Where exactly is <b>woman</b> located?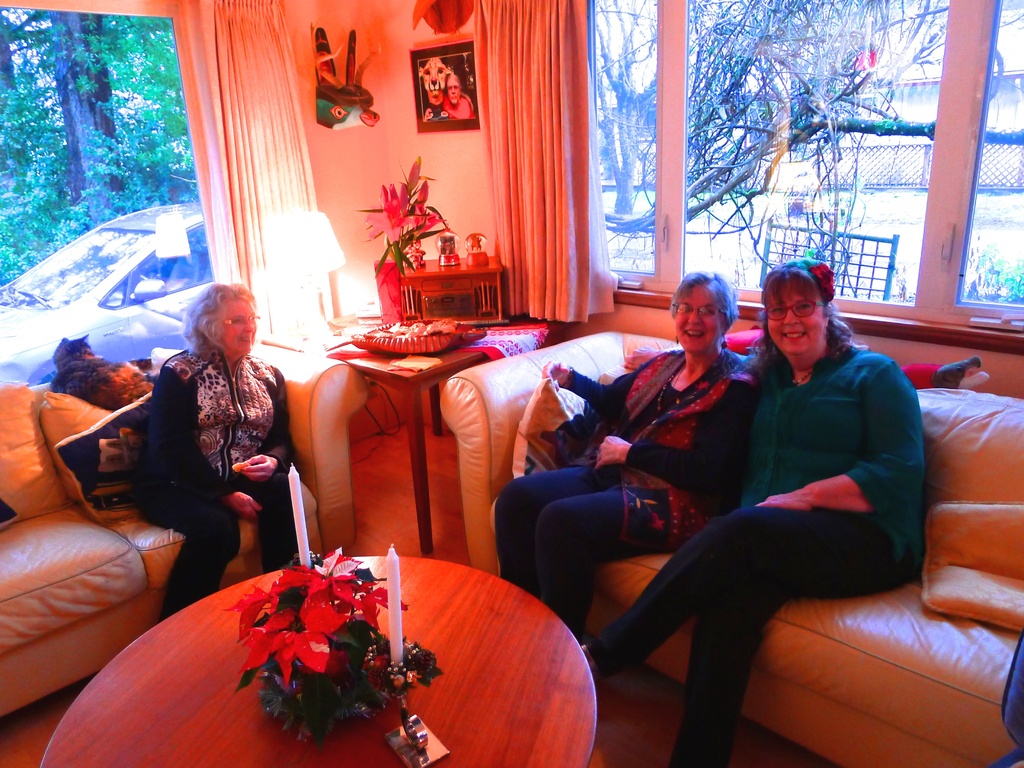
Its bounding box is {"x1": 493, "y1": 270, "x2": 767, "y2": 643}.
